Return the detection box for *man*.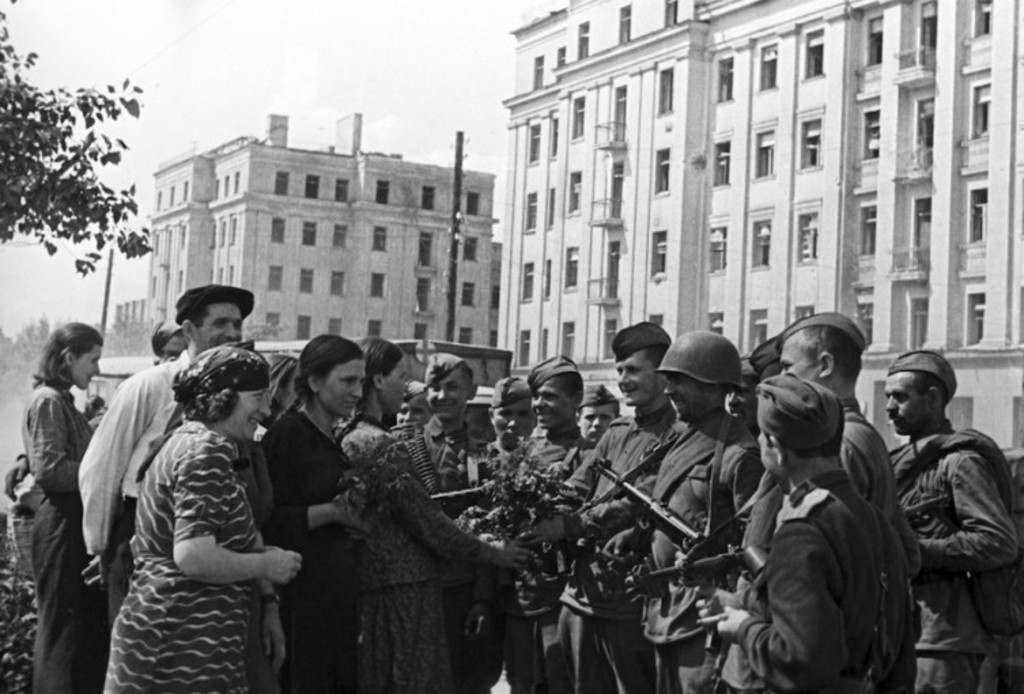
78, 284, 257, 625.
